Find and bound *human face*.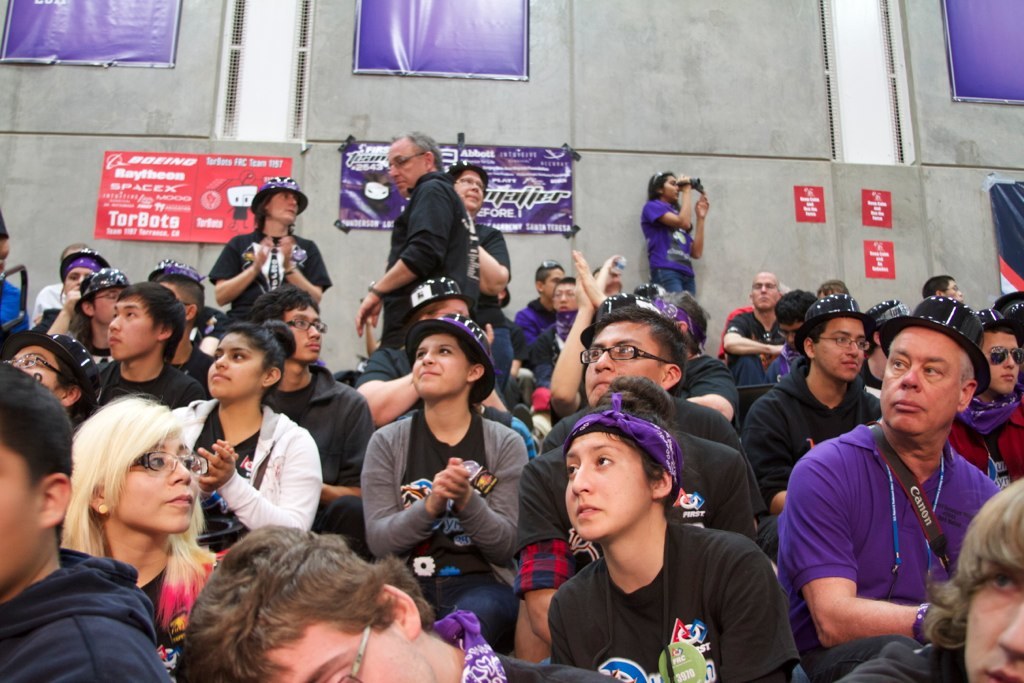
Bound: bbox=(546, 272, 562, 294).
